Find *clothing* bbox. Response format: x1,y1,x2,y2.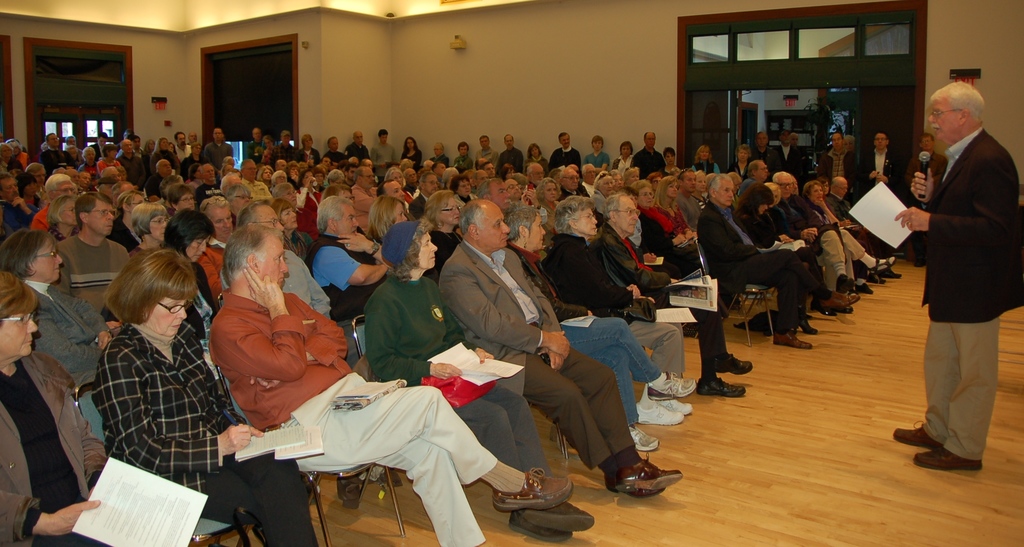
29,202,50,233.
